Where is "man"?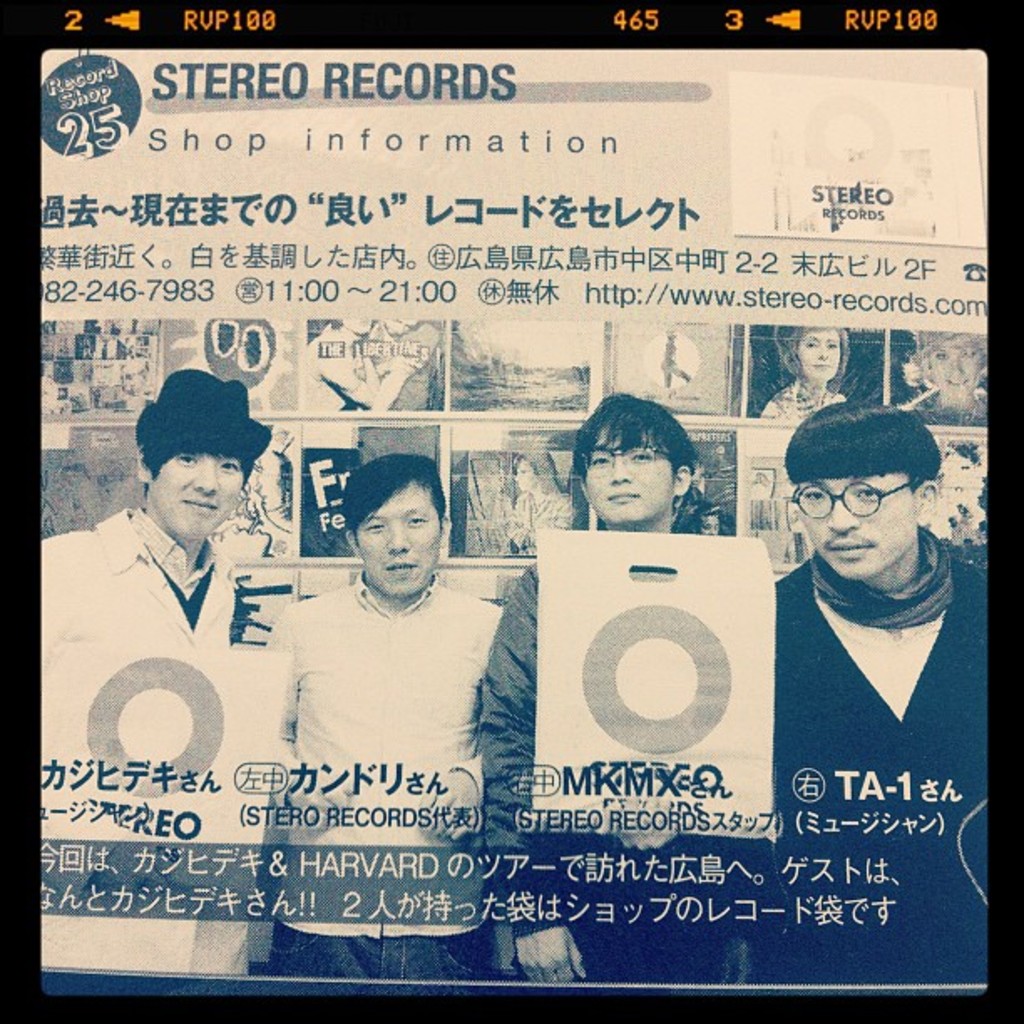
42/368/289/972.
